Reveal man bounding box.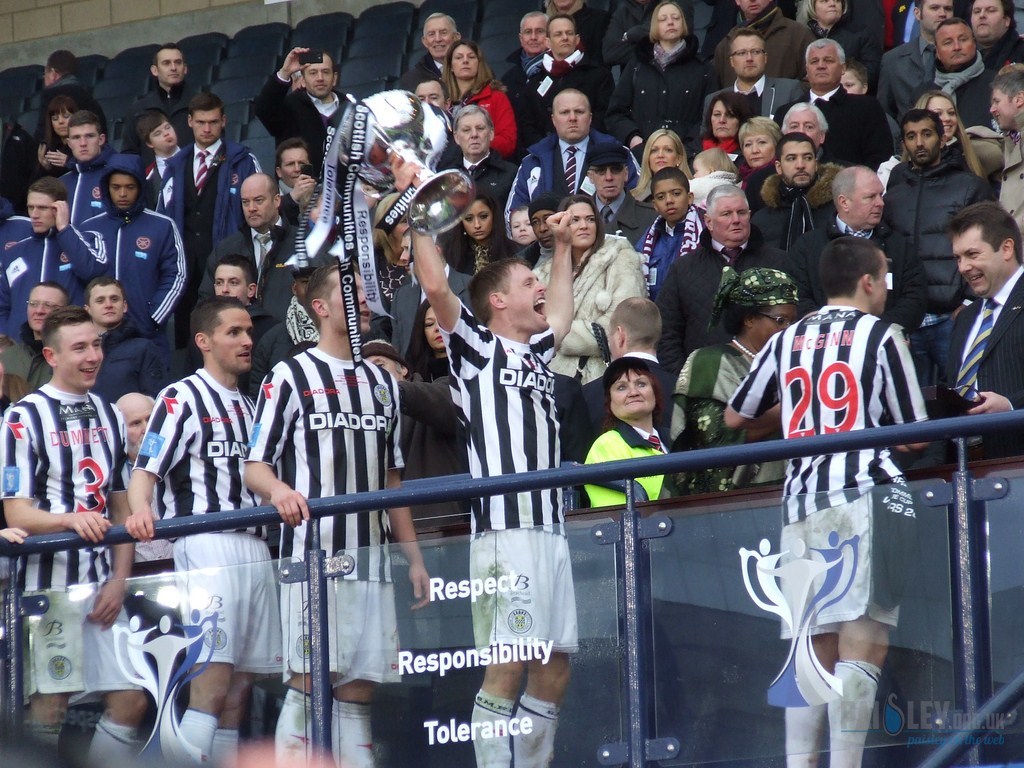
Revealed: locate(653, 183, 812, 370).
